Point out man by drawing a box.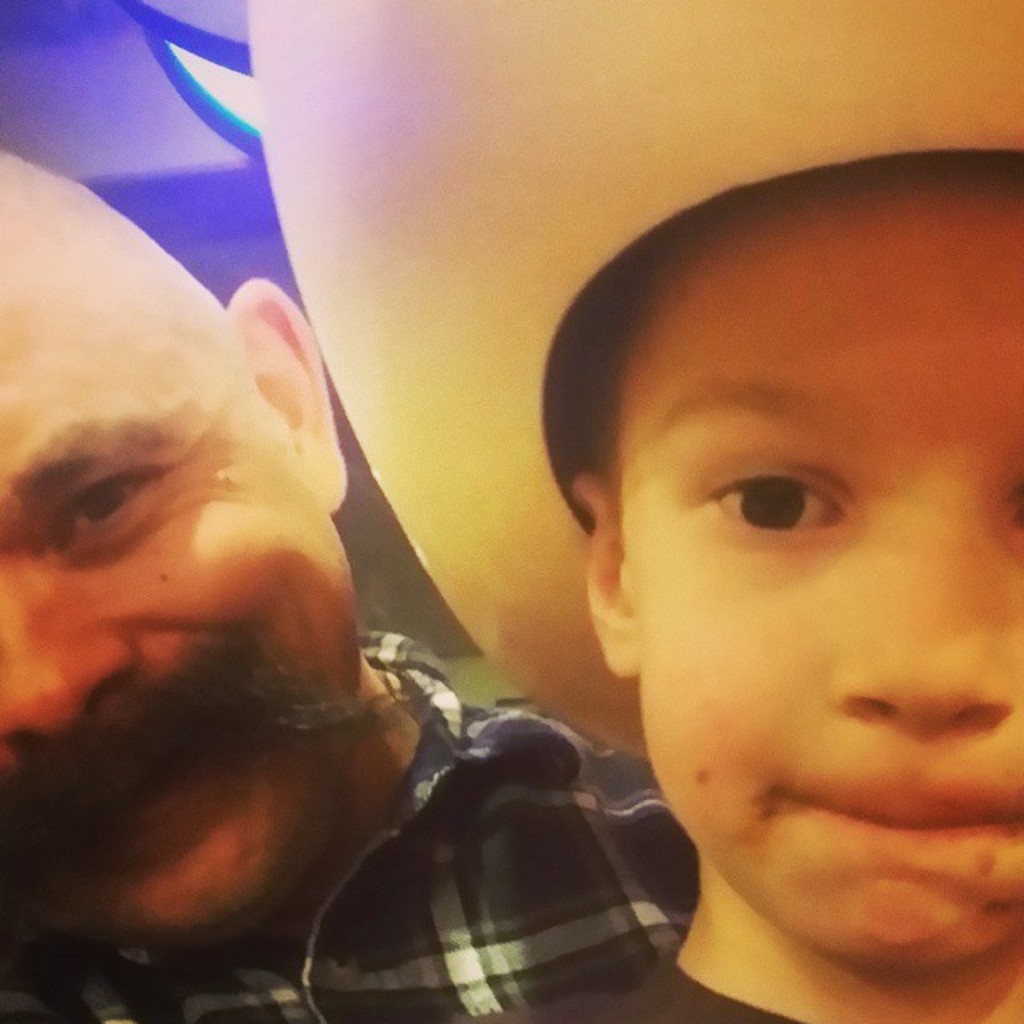
Rect(0, 146, 701, 1022).
